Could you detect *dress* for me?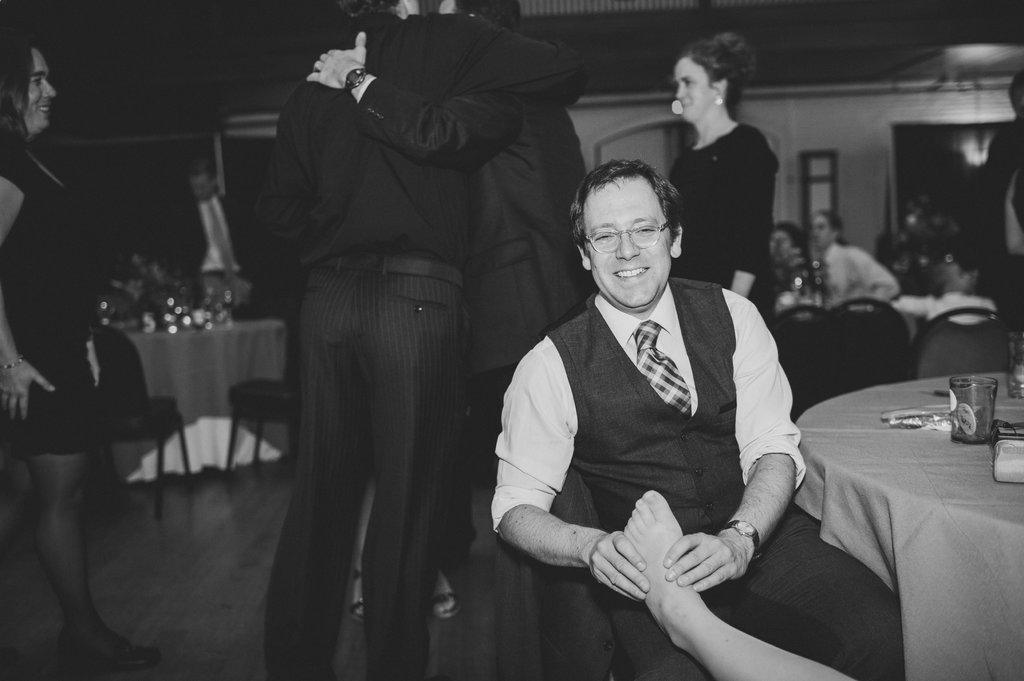
Detection result: crop(0, 145, 98, 454).
